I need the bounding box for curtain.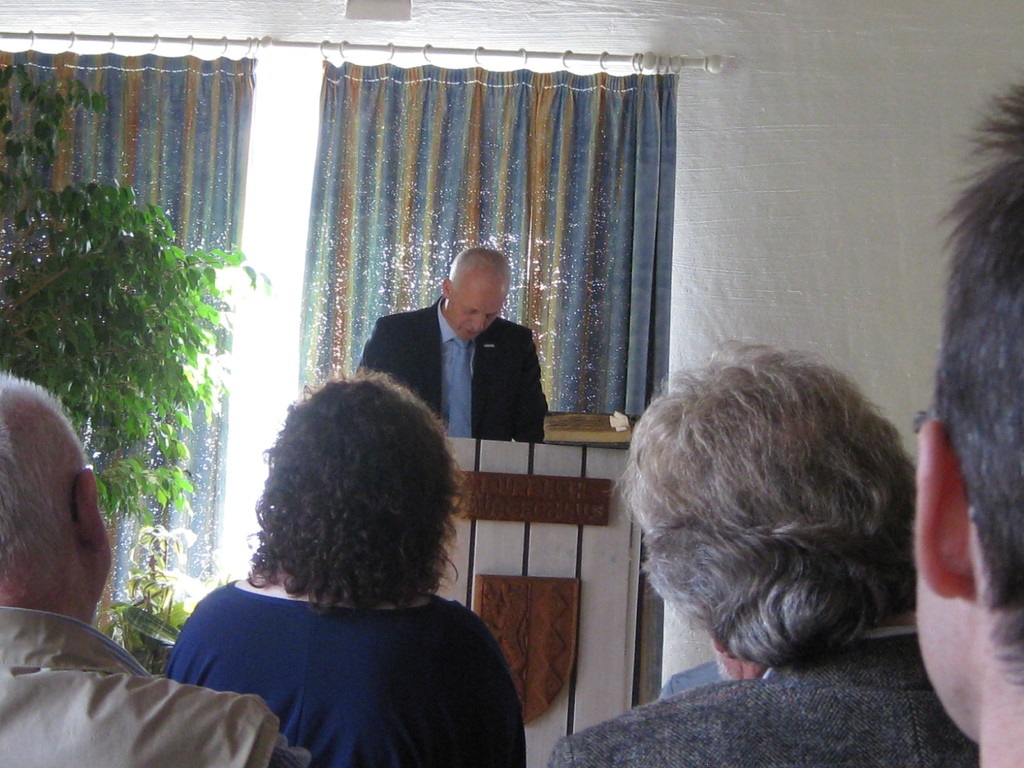
Here it is: (315,90,687,510).
